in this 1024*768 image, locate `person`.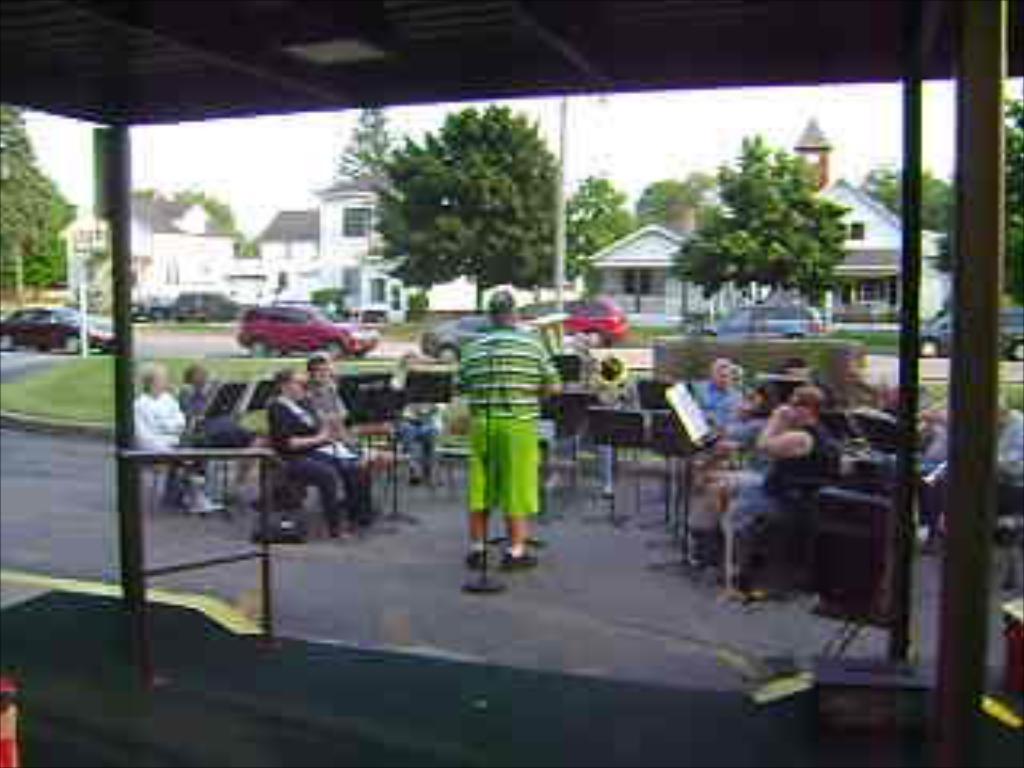
Bounding box: crop(694, 352, 739, 419).
